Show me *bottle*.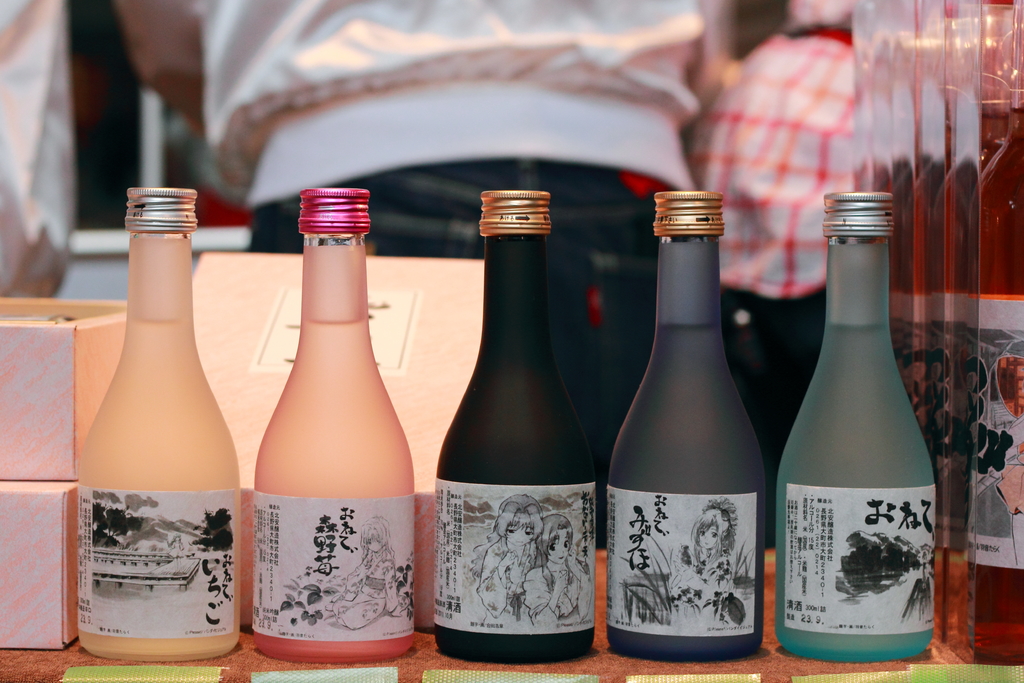
*bottle* is here: (430,186,597,667).
